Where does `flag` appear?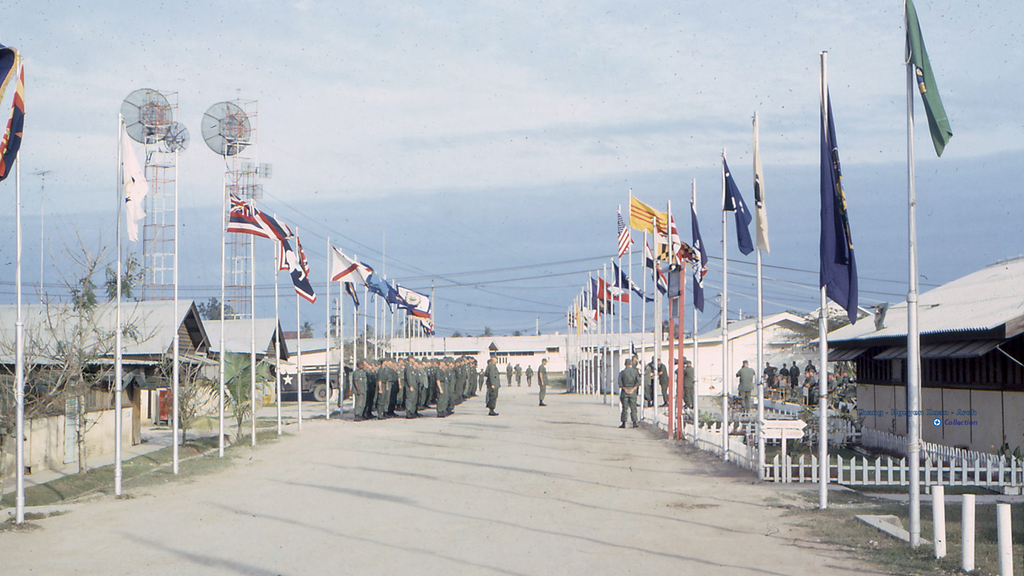
Appears at 638, 246, 662, 268.
